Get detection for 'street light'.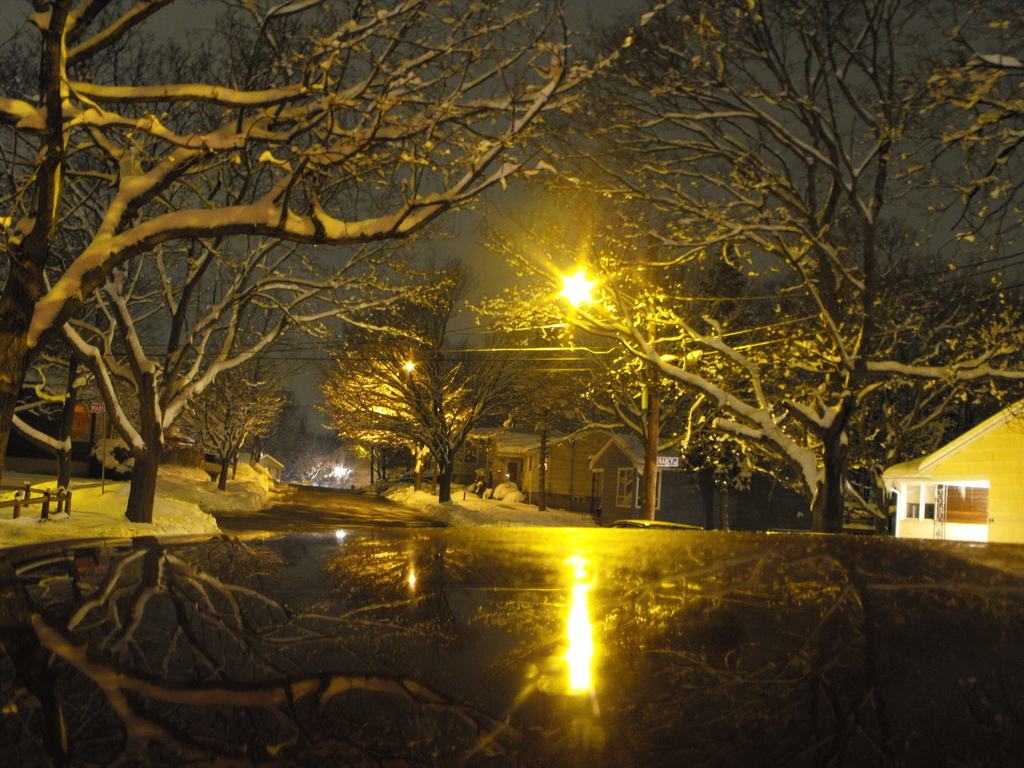
Detection: bbox=[563, 234, 673, 519].
